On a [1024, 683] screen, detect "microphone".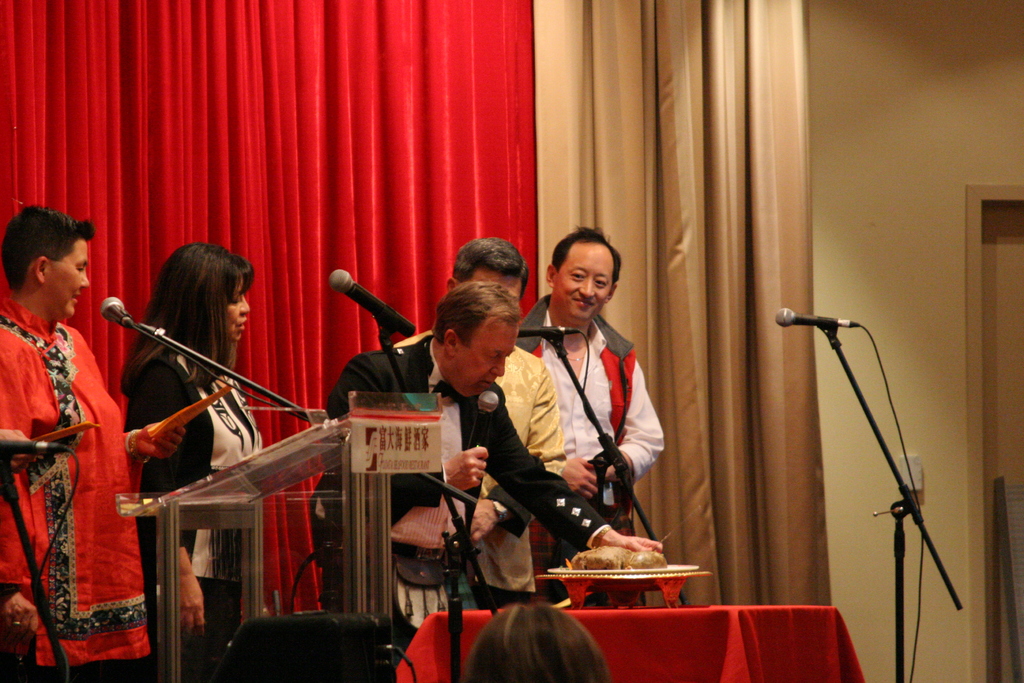
(left=513, top=325, right=576, bottom=340).
